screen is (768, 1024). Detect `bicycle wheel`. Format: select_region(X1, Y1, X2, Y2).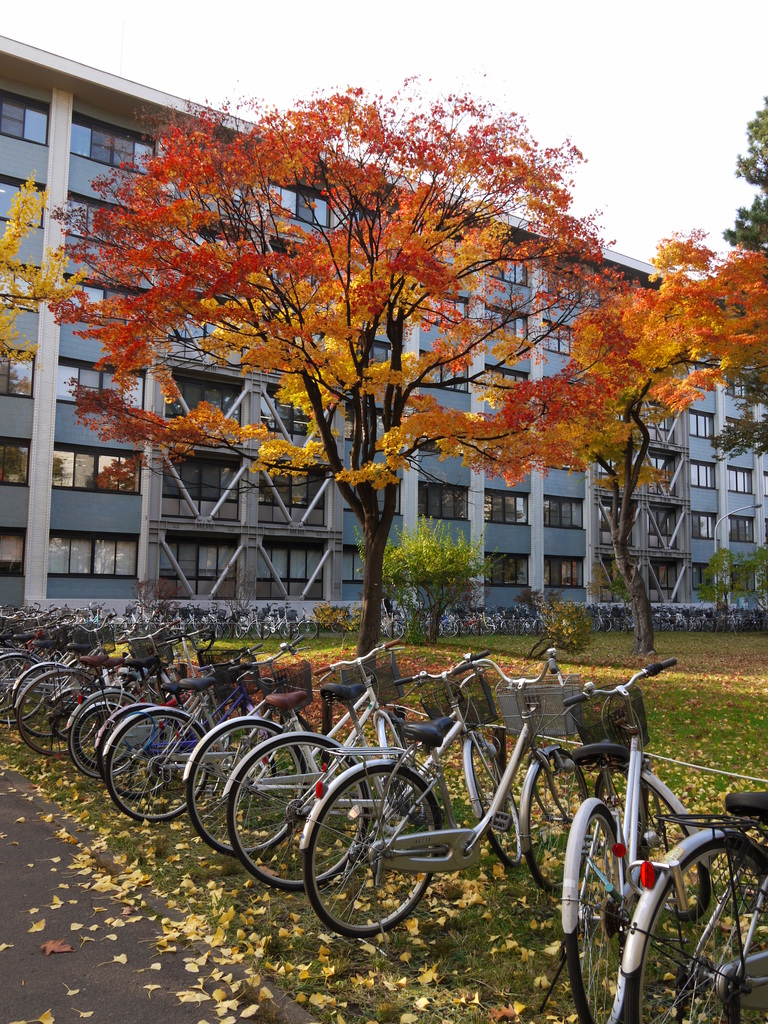
select_region(527, 751, 589, 898).
